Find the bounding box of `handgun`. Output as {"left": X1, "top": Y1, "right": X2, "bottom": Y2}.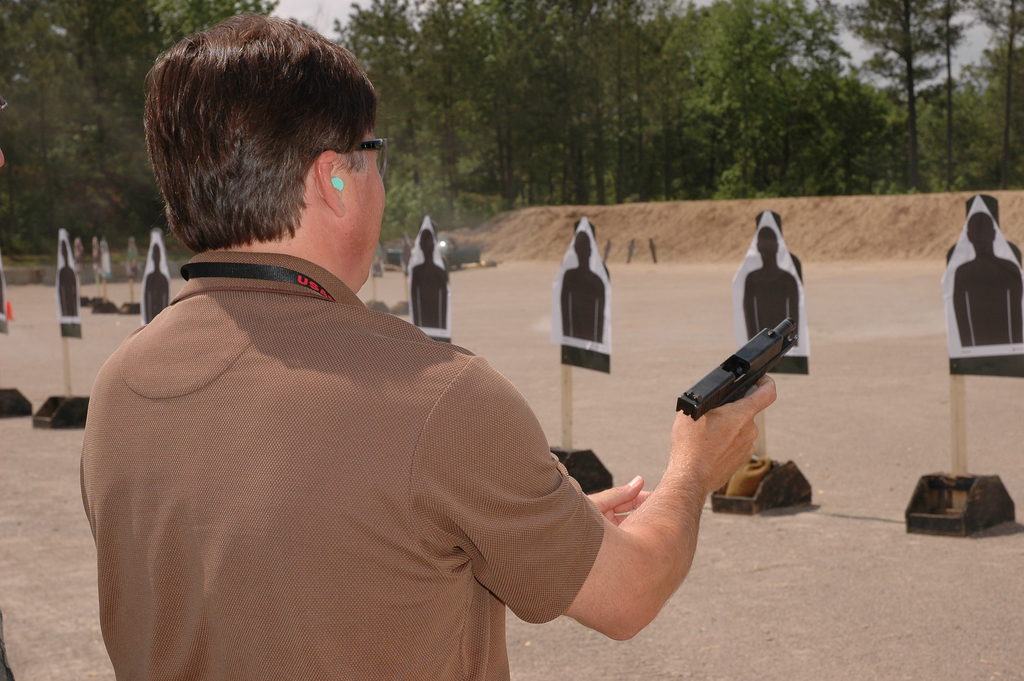
{"left": 673, "top": 314, "right": 798, "bottom": 424}.
